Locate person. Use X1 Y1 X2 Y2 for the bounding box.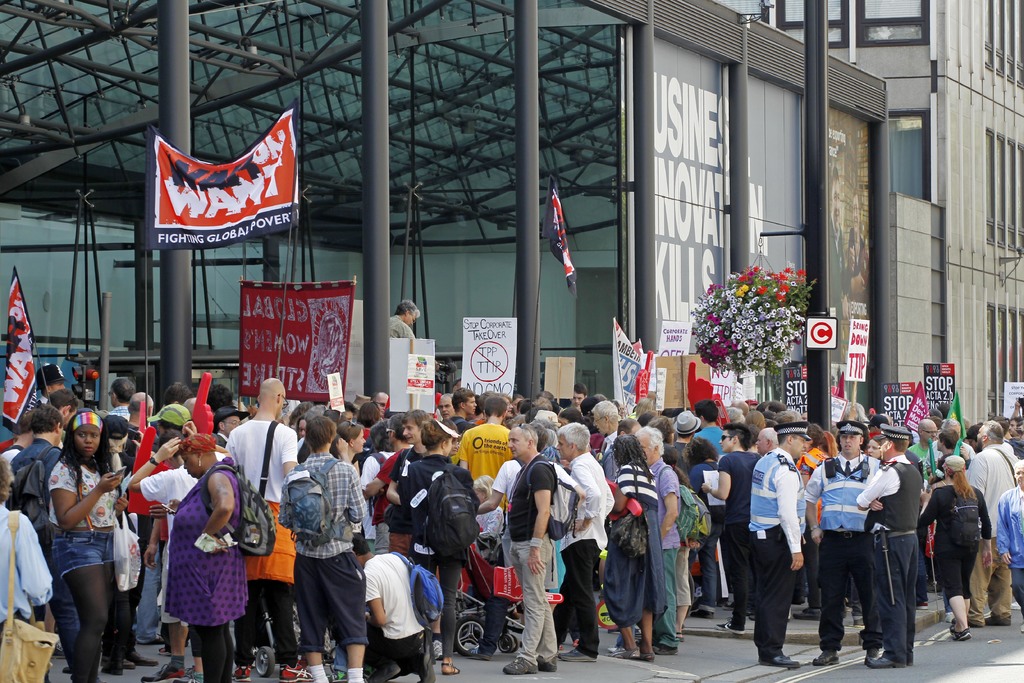
224 378 299 682.
